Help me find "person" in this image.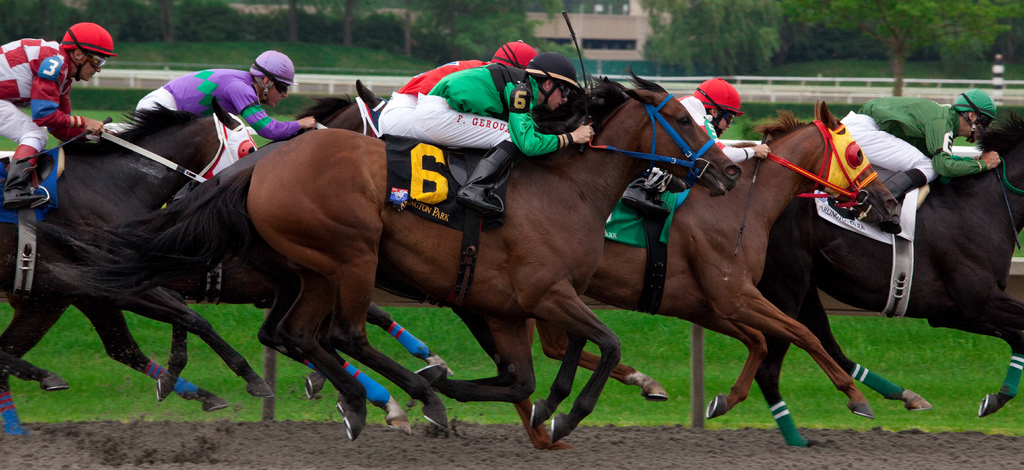
Found it: bbox=(616, 74, 774, 219).
